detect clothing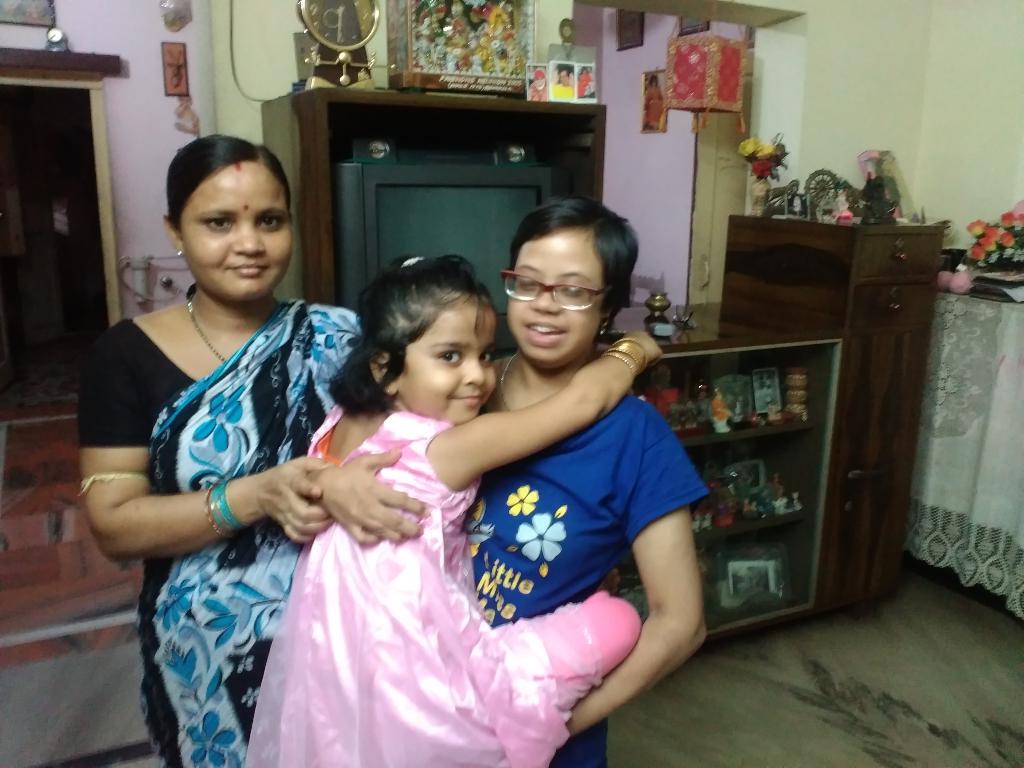
(459, 397, 710, 767)
